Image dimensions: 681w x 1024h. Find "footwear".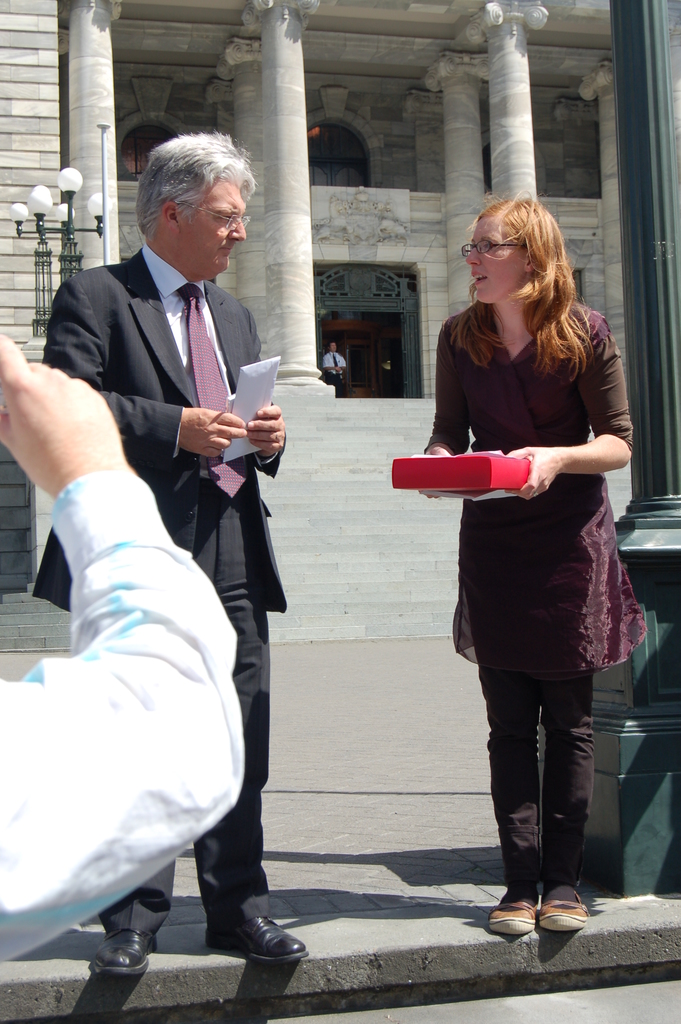
(x1=538, y1=886, x2=592, y2=934).
